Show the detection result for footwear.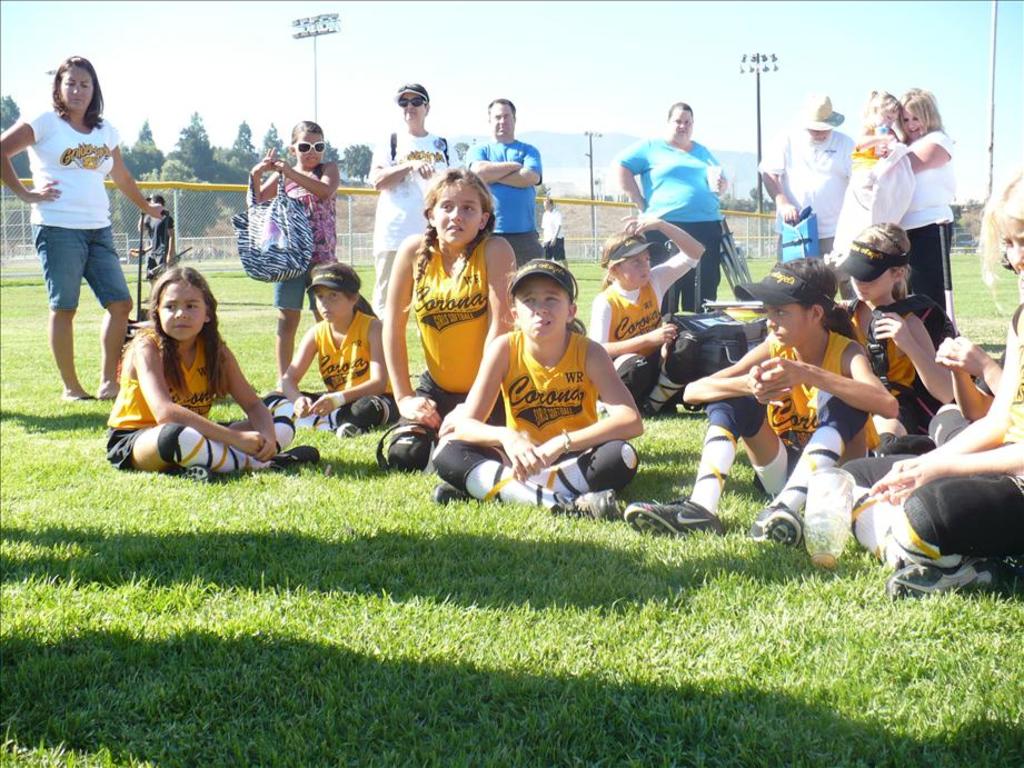
left=971, top=555, right=987, bottom=589.
